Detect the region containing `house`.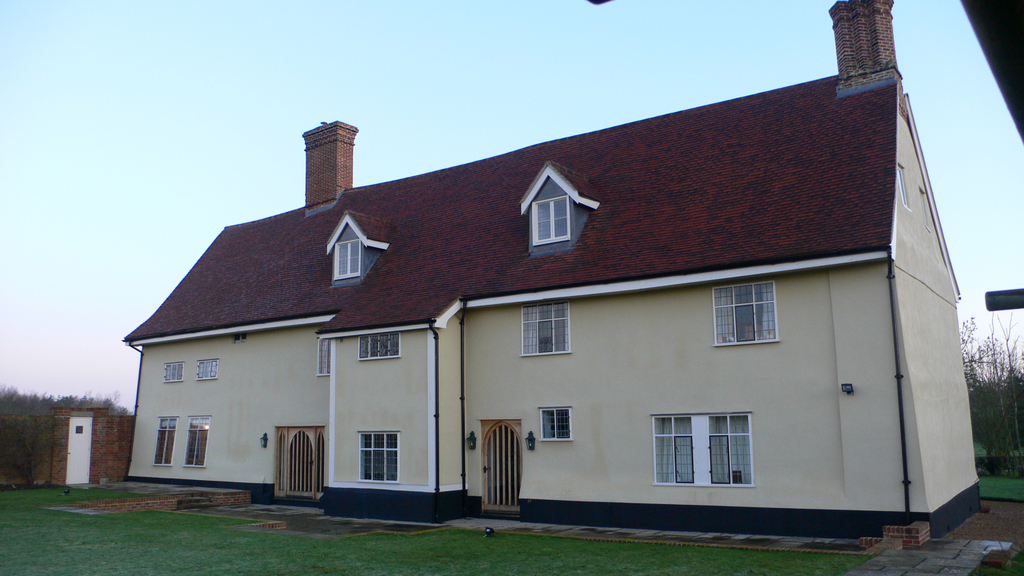
<bbox>132, 38, 982, 538</bbox>.
